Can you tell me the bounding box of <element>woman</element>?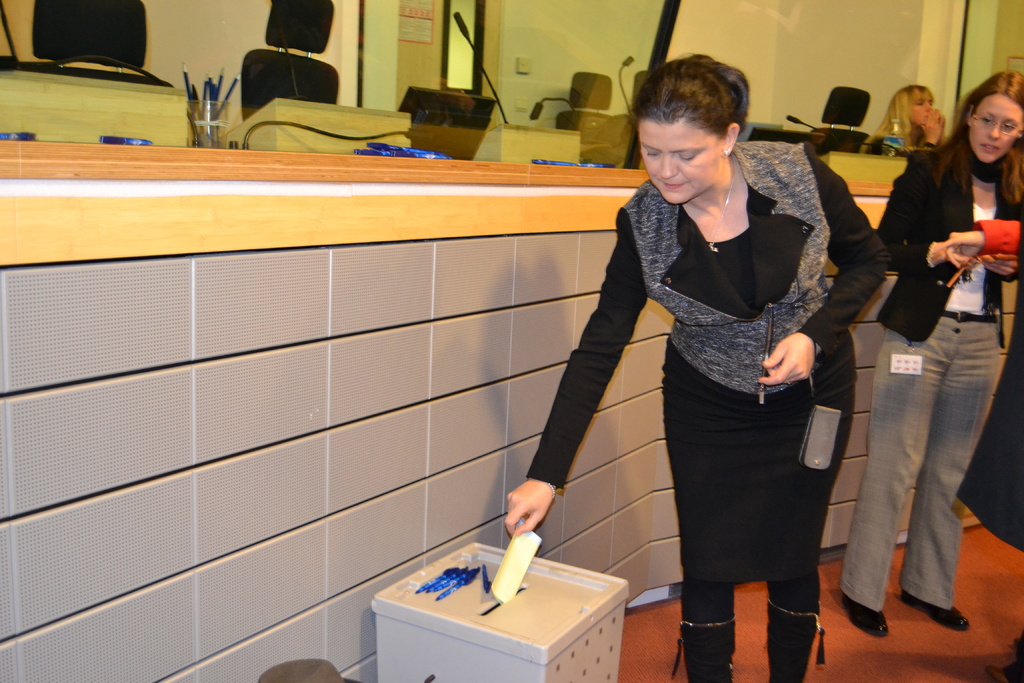
[860,86,954,152].
